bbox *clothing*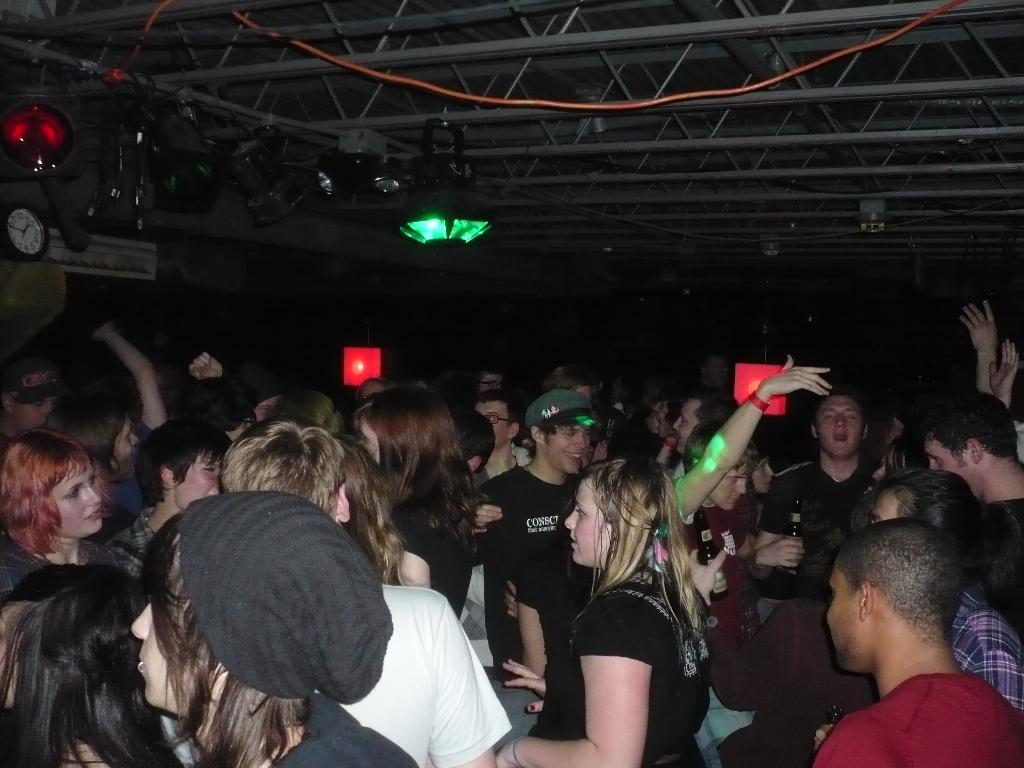
box(734, 461, 867, 767)
